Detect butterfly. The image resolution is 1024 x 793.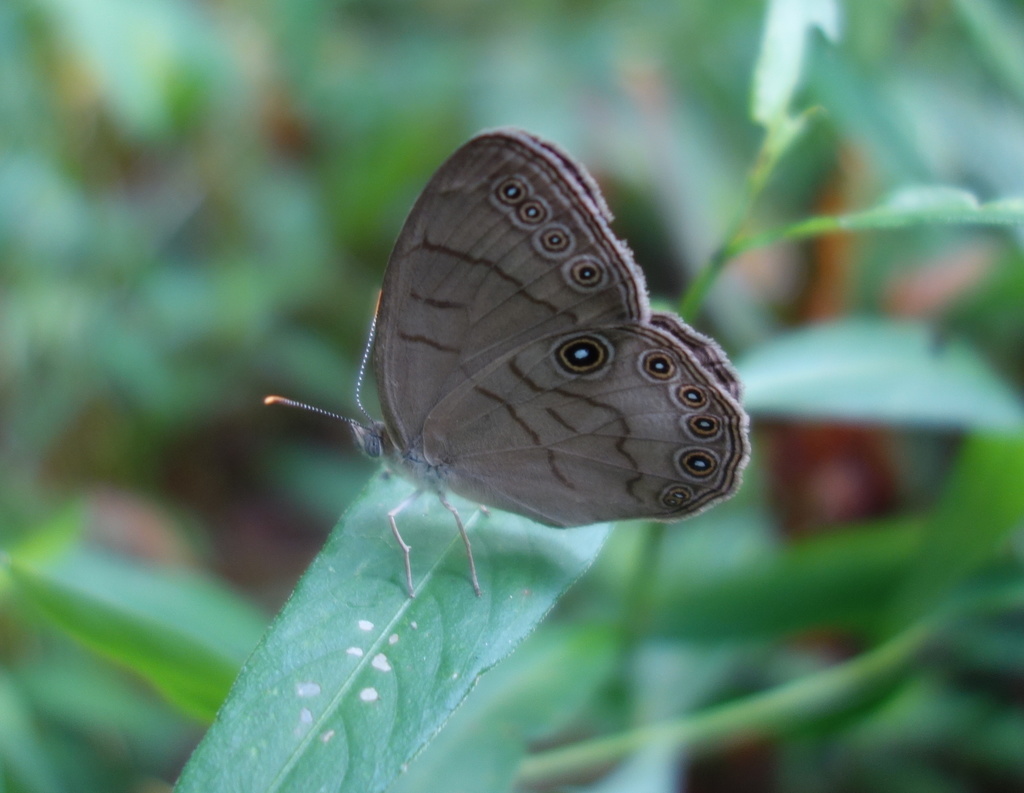
(254, 135, 730, 598).
